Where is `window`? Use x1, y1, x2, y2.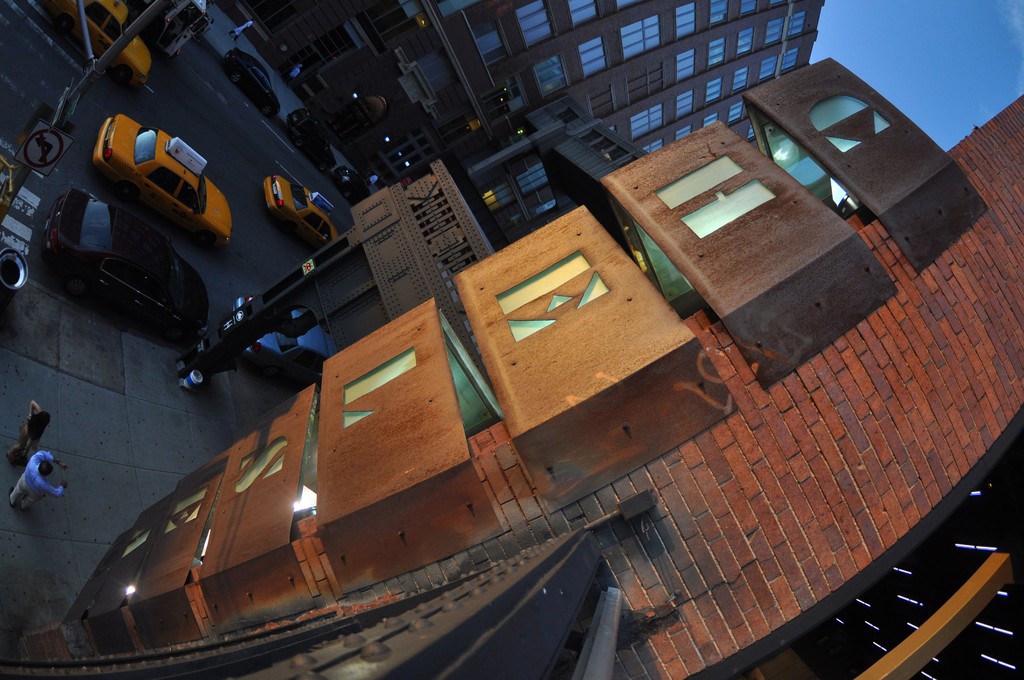
811, 90, 895, 153.
